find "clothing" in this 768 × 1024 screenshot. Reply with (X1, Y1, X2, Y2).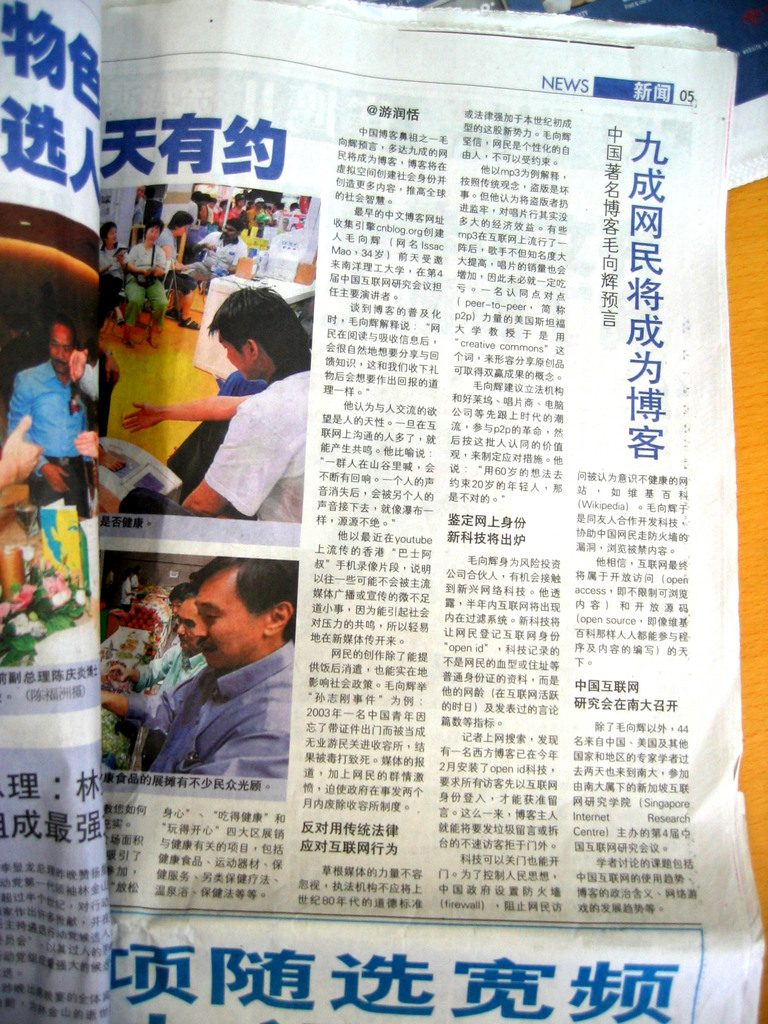
(205, 232, 247, 279).
